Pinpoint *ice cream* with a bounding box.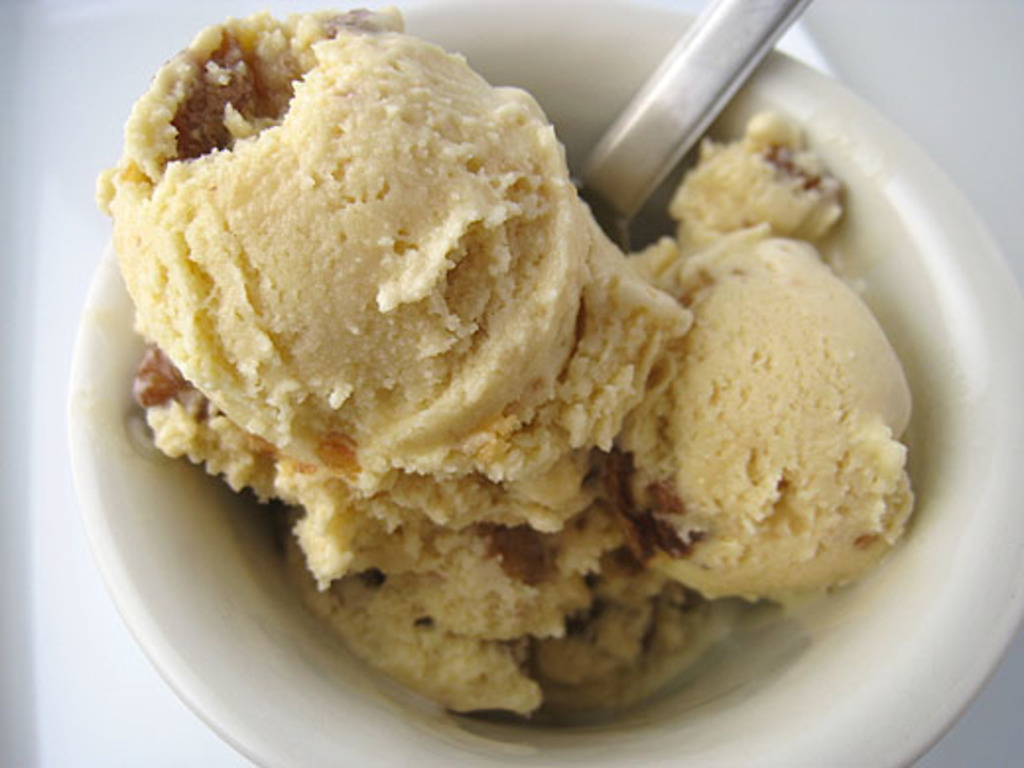
select_region(96, 8, 912, 709).
